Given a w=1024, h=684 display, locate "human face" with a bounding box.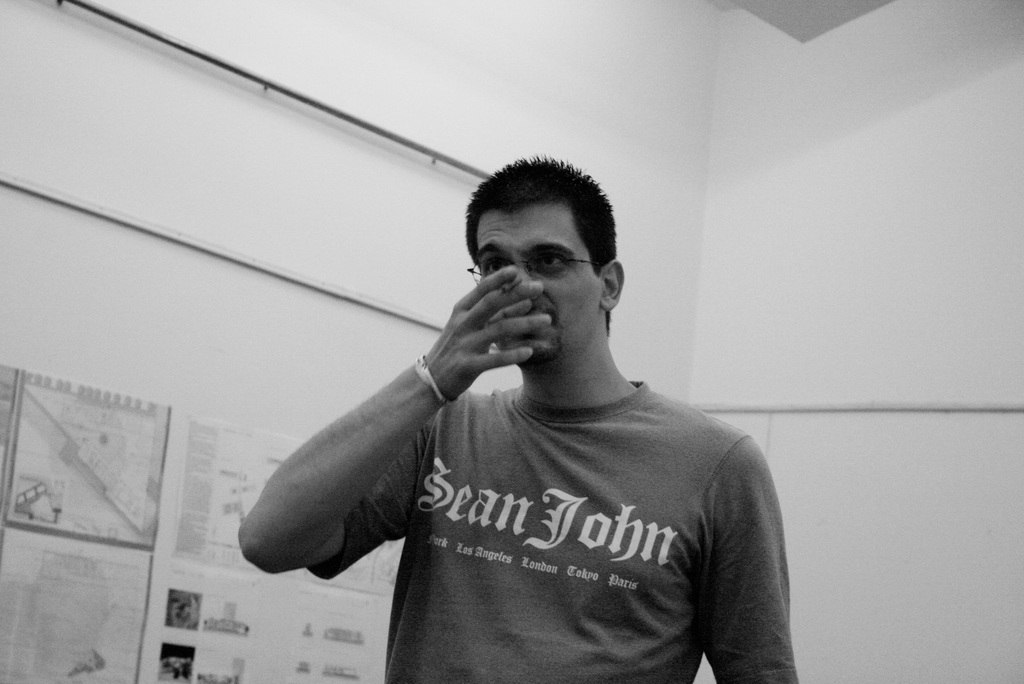
Located: {"x1": 476, "y1": 200, "x2": 602, "y2": 358}.
